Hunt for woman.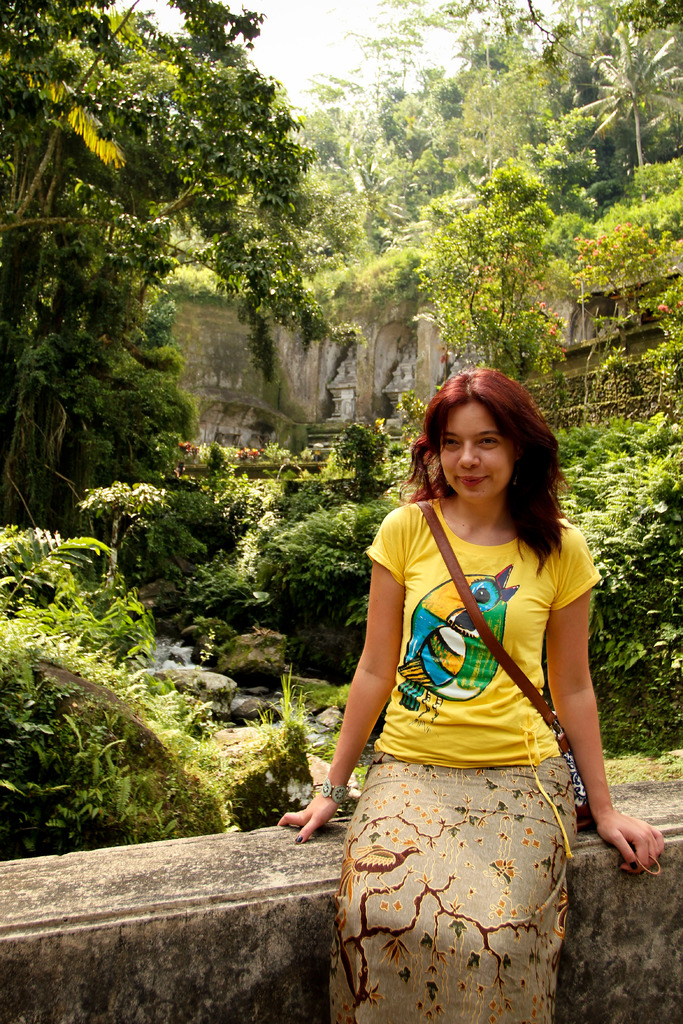
Hunted down at [310, 336, 629, 1012].
